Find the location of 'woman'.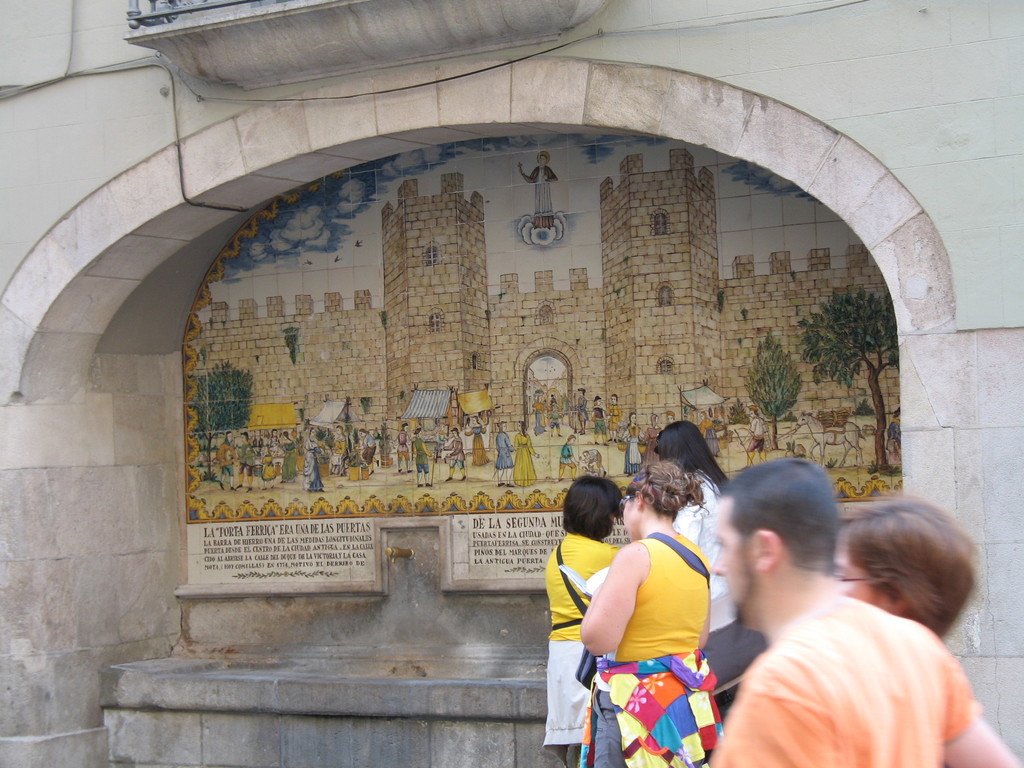
Location: <region>540, 477, 621, 767</region>.
